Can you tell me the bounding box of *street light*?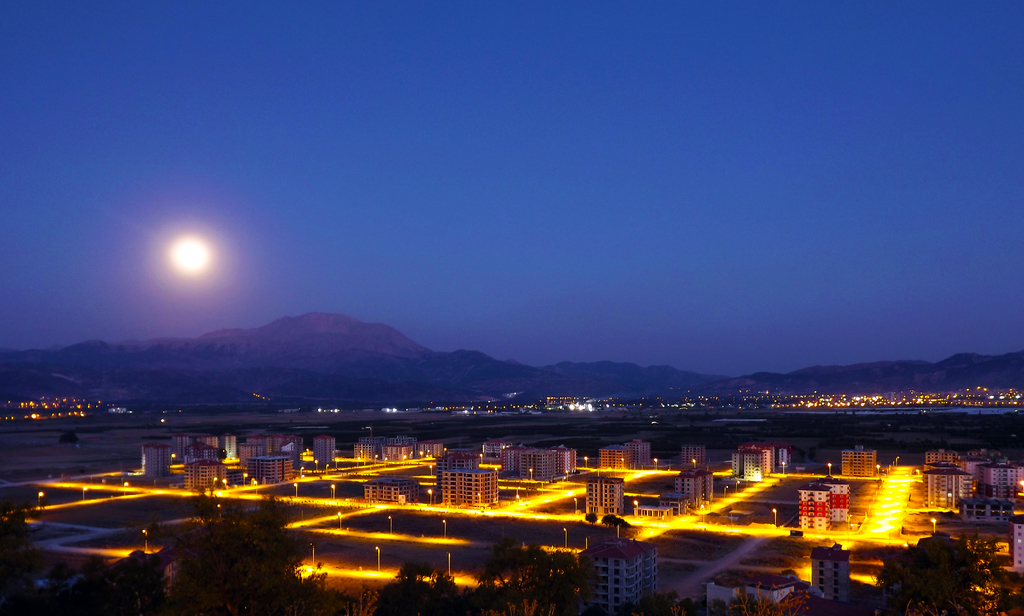
<box>652,456,660,469</box>.
